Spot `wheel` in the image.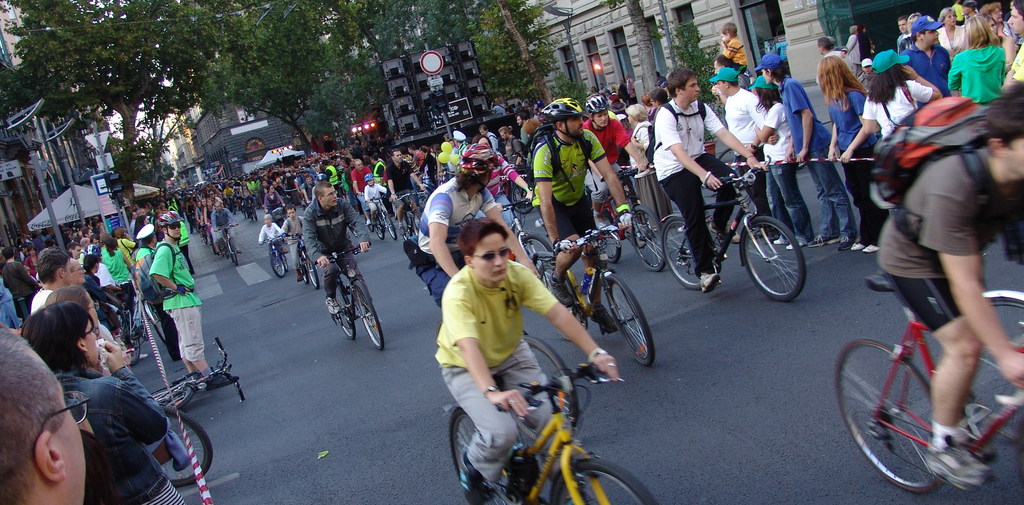
`wheel` found at BBox(538, 265, 584, 345).
